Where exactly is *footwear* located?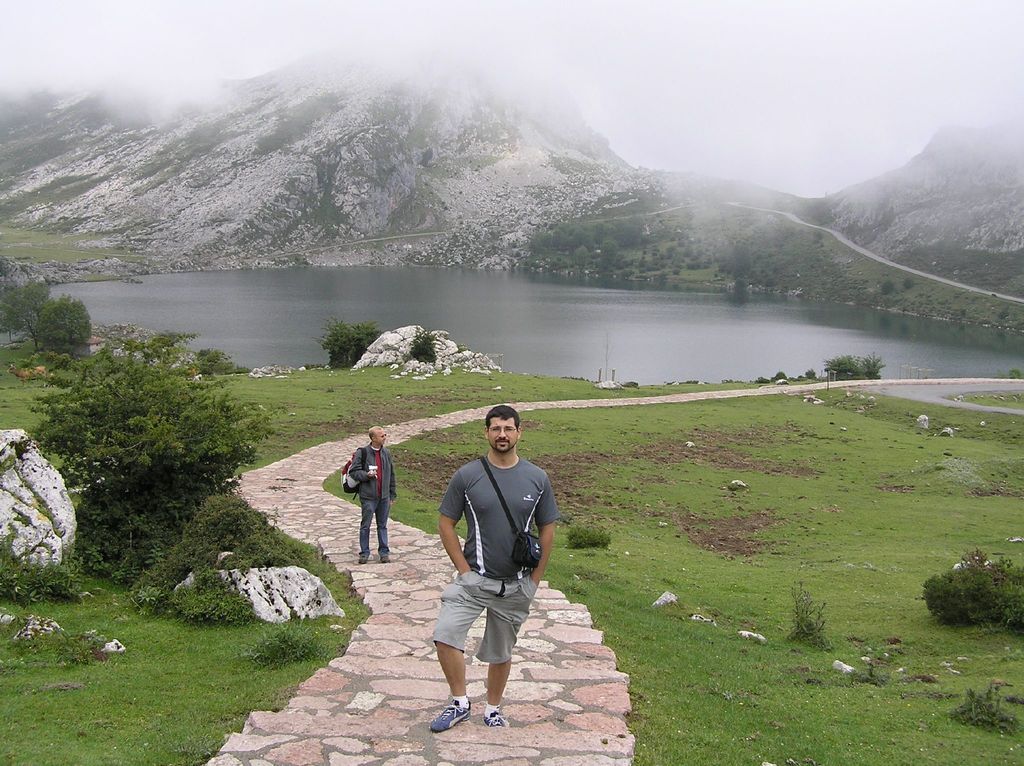
Its bounding box is (424,696,476,734).
